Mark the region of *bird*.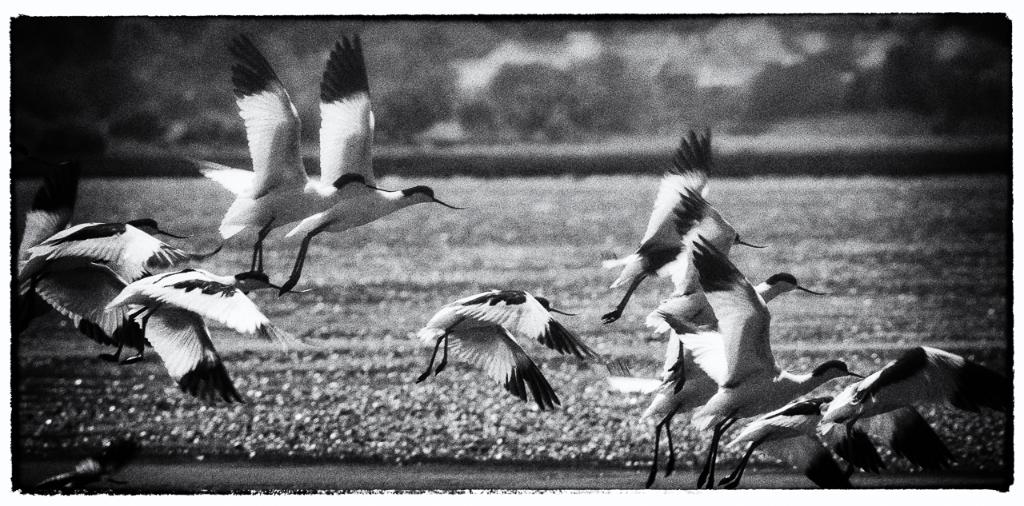
Region: [186, 35, 398, 295].
